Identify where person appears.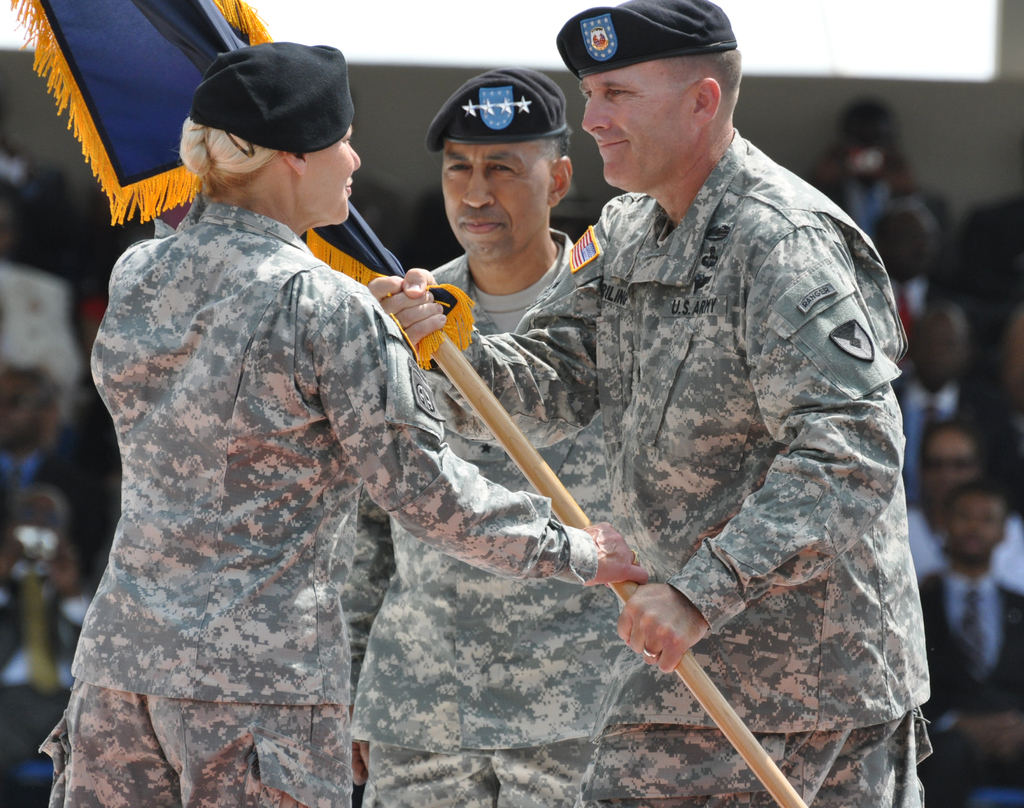
Appears at <region>336, 62, 650, 802</region>.
